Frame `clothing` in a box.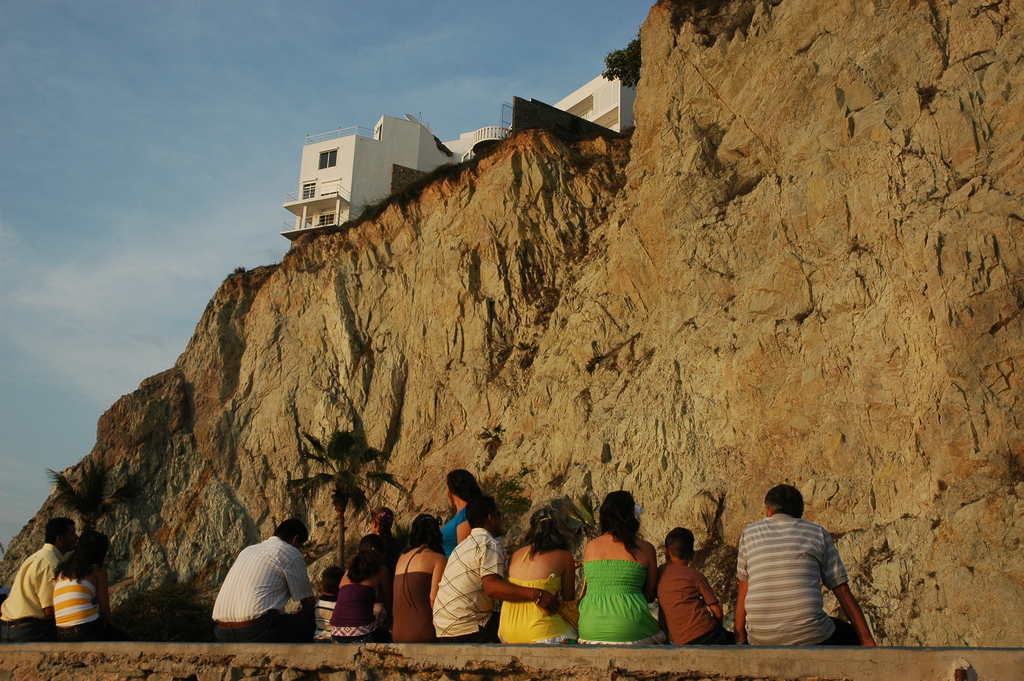
497,561,607,644.
